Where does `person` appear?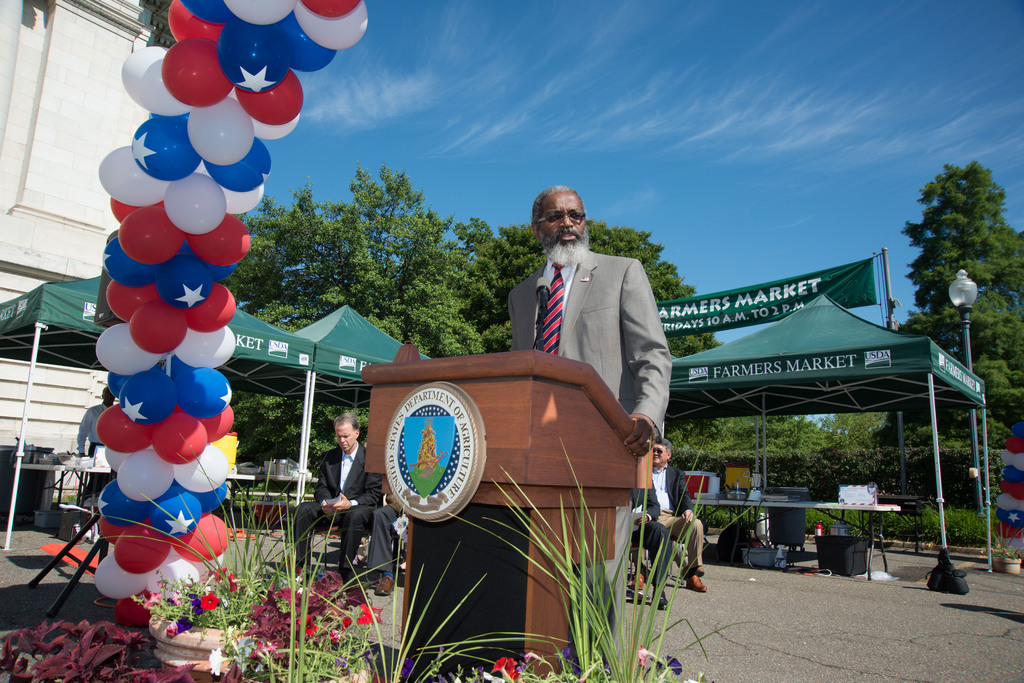
Appears at select_region(630, 432, 709, 609).
